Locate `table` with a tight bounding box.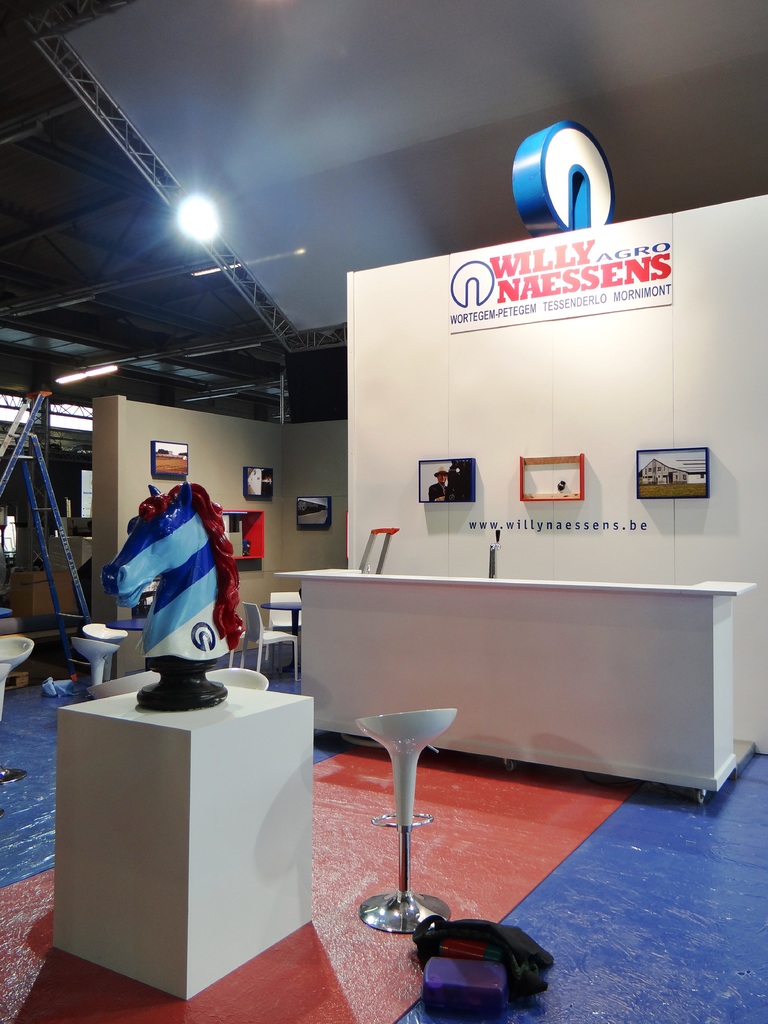
l=0, t=605, r=16, b=618.
